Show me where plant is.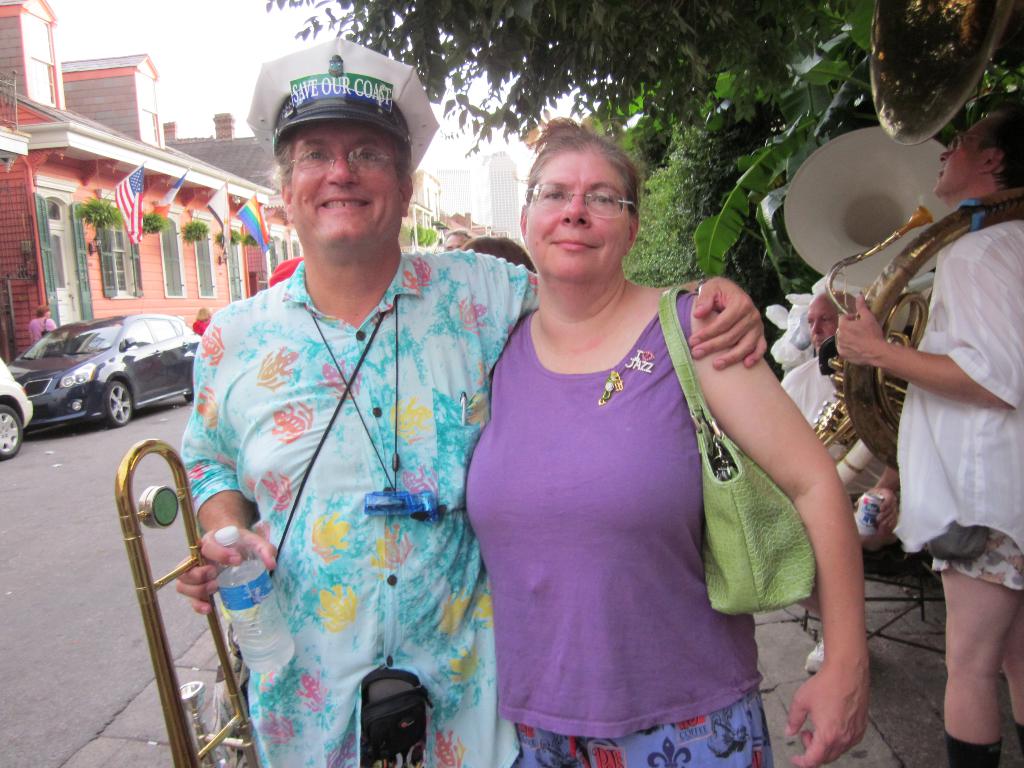
plant is at bbox=(79, 195, 125, 230).
